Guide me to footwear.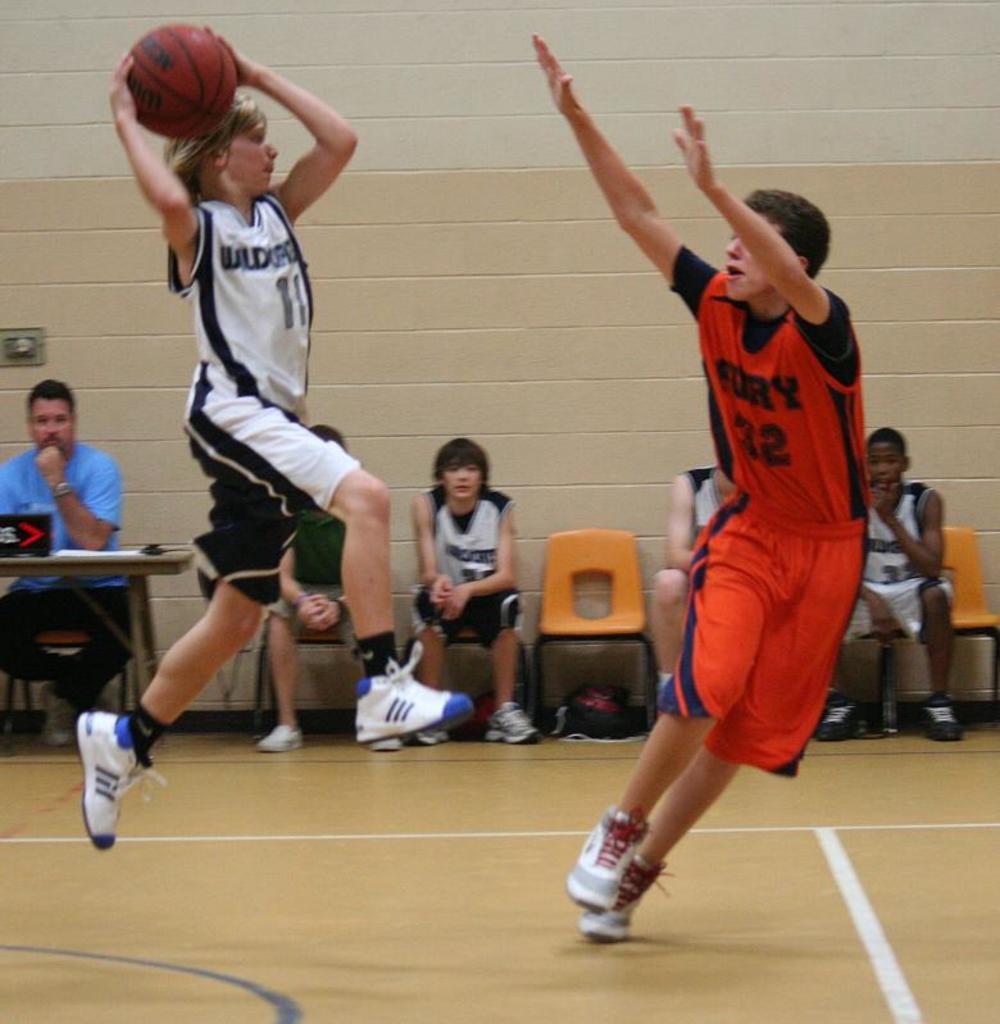
Guidance: l=368, t=737, r=400, b=757.
